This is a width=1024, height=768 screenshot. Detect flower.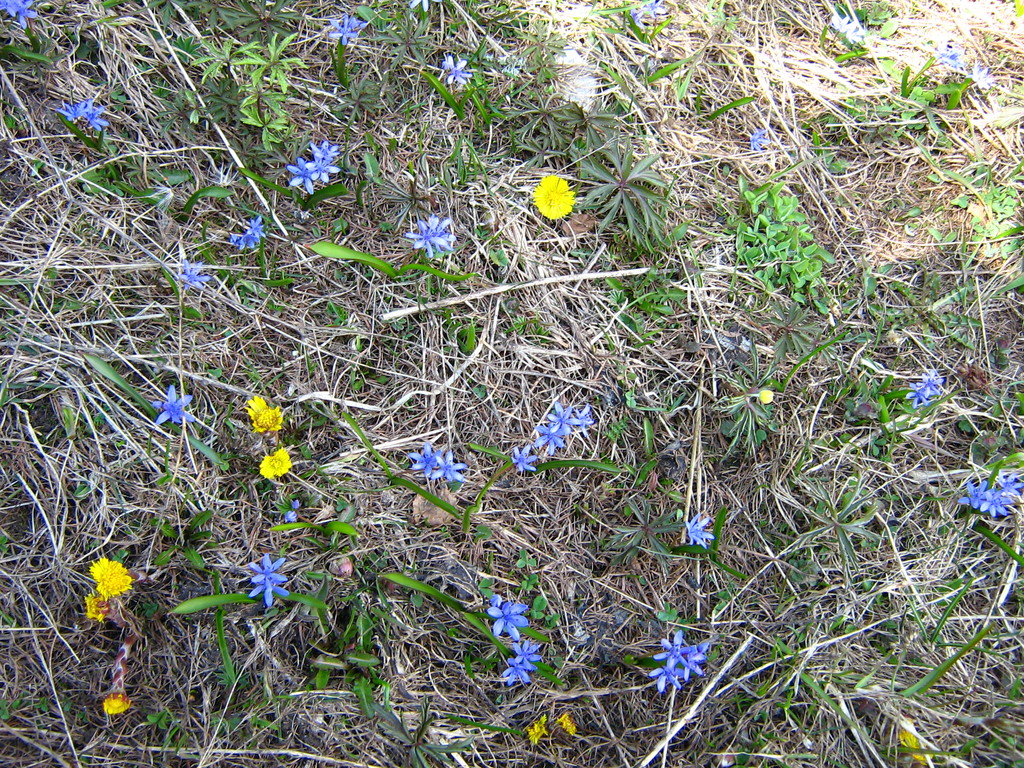
[102, 575, 129, 597].
